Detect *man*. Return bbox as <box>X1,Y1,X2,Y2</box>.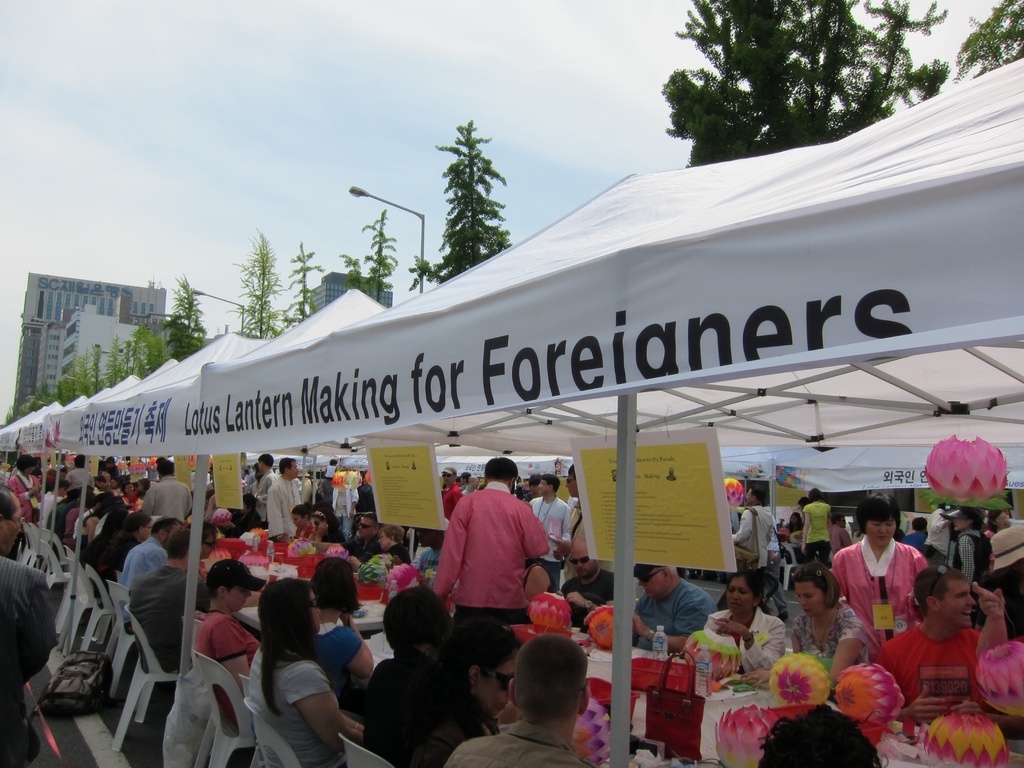
<box>0,479,60,767</box>.
